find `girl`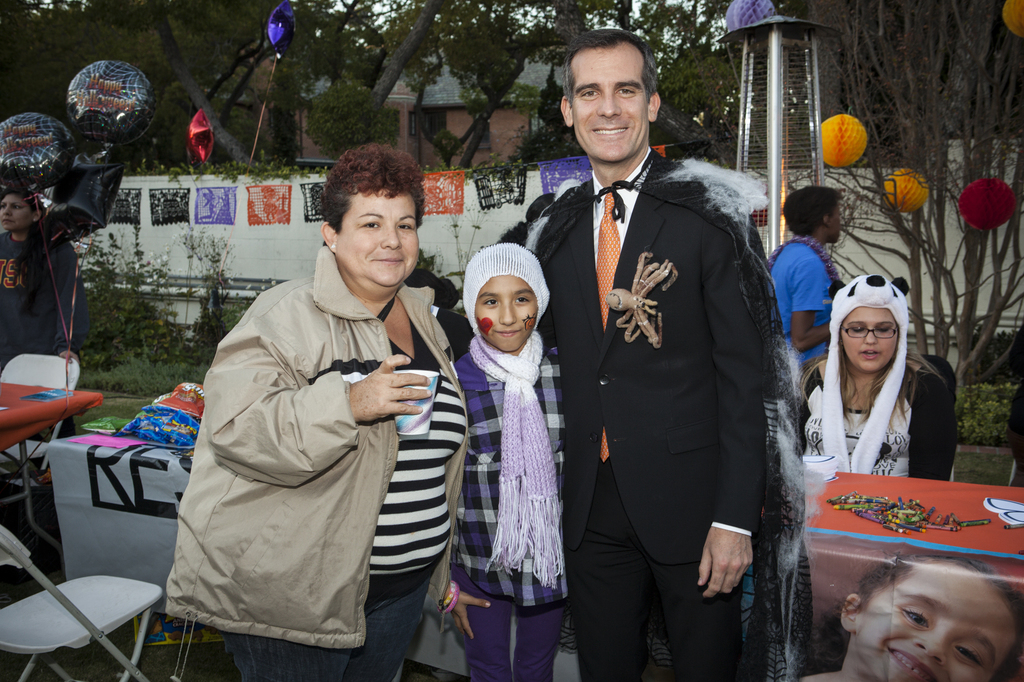
x1=443 y1=232 x2=564 y2=681
